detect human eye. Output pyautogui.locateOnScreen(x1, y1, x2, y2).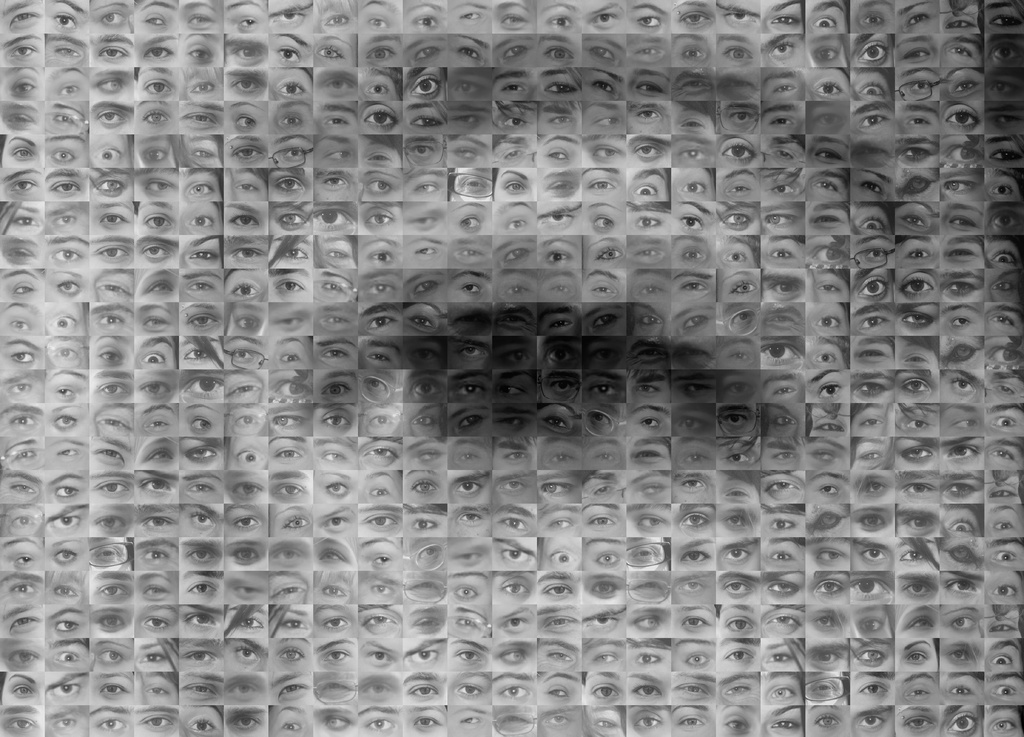
pyautogui.locateOnScreen(282, 719, 303, 733).
